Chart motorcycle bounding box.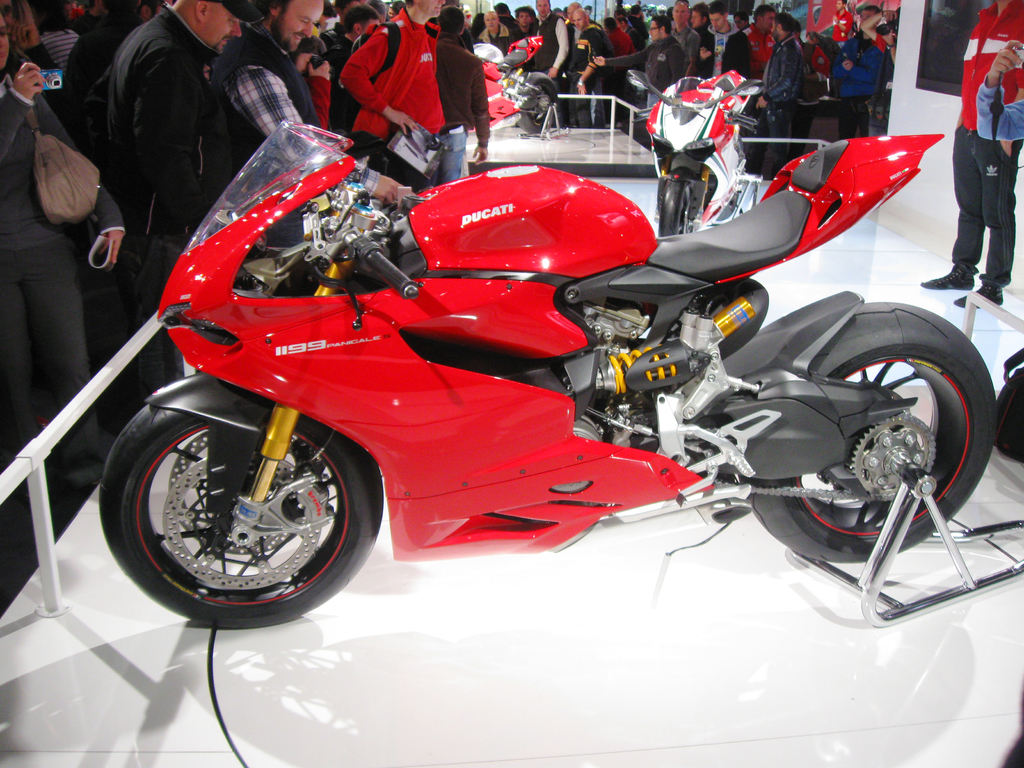
Charted: [114, 91, 932, 646].
